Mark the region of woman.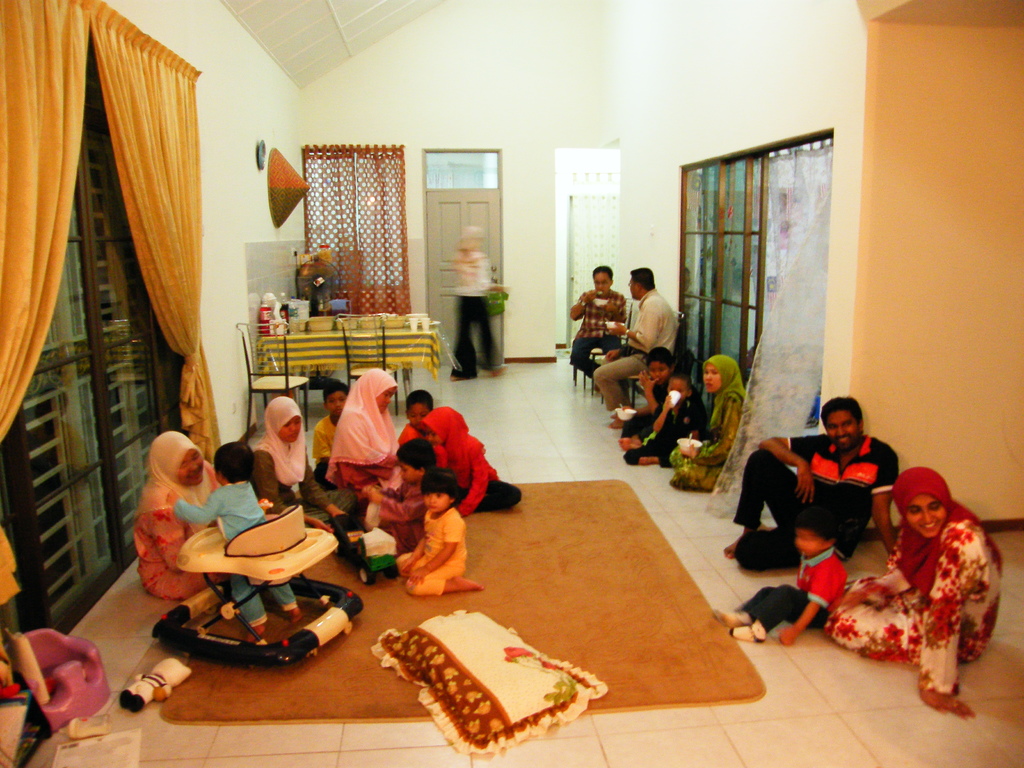
Region: 133, 431, 240, 601.
